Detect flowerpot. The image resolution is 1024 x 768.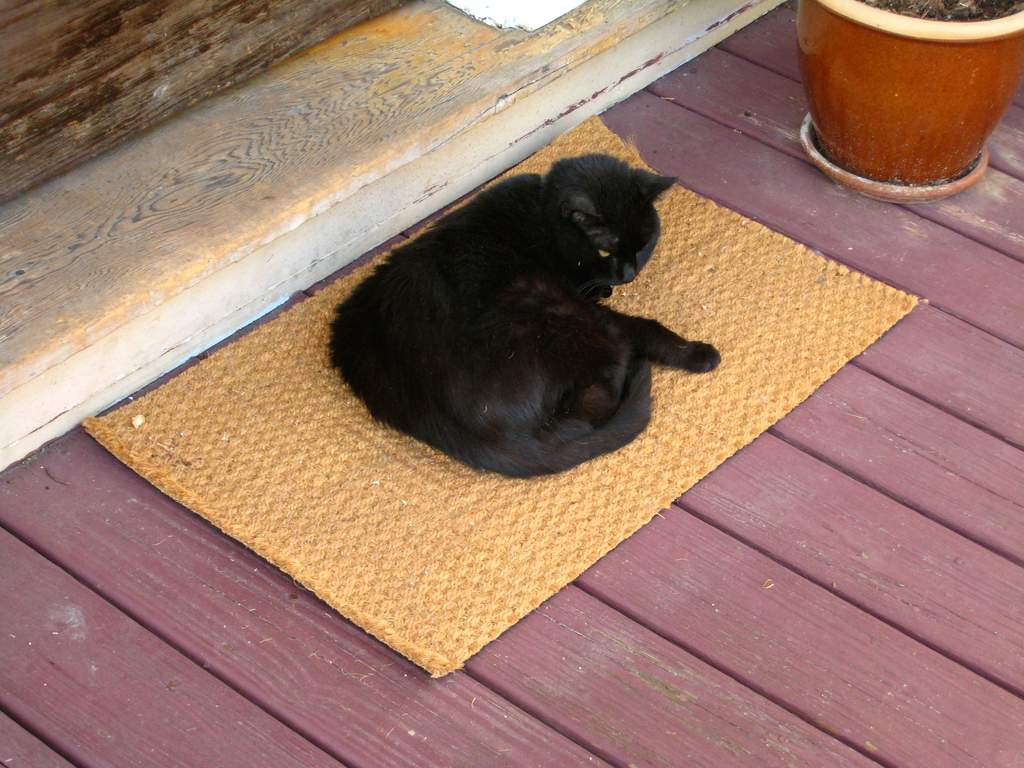
rect(811, 0, 1012, 175).
